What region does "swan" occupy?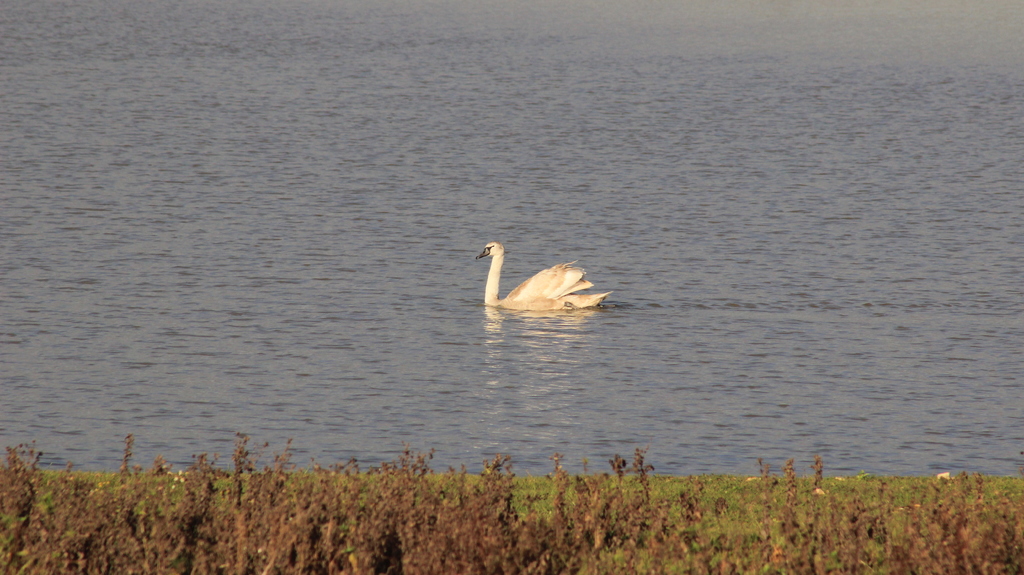
(476,238,613,314).
